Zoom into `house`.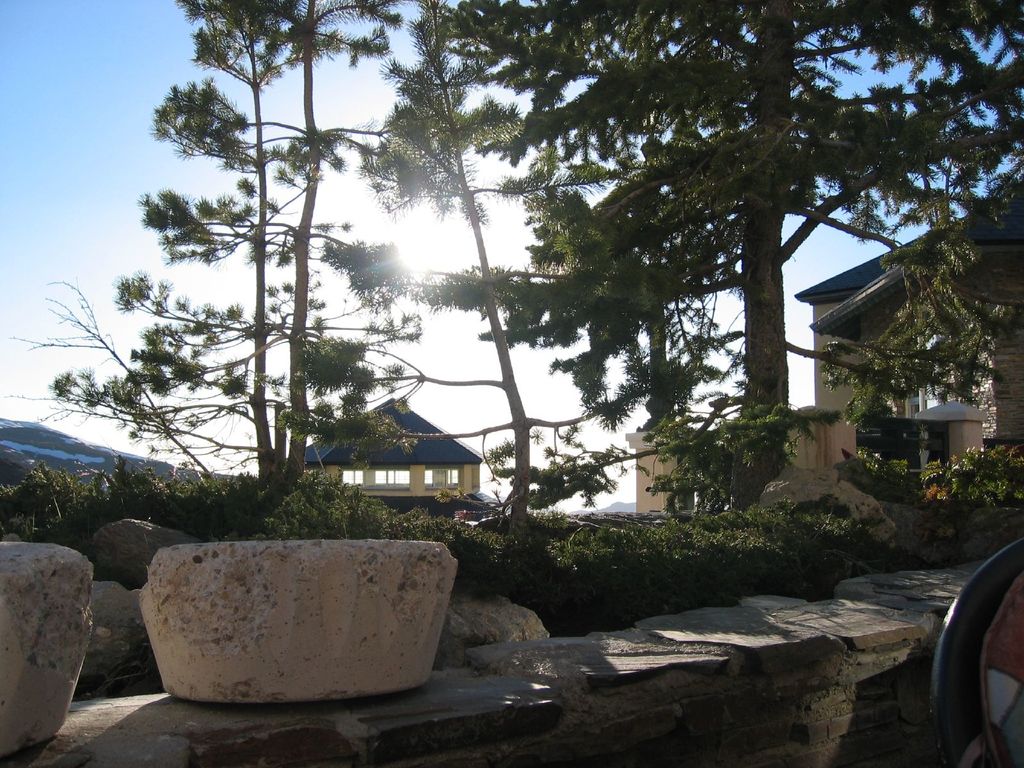
Zoom target: bbox=[739, 171, 1023, 513].
